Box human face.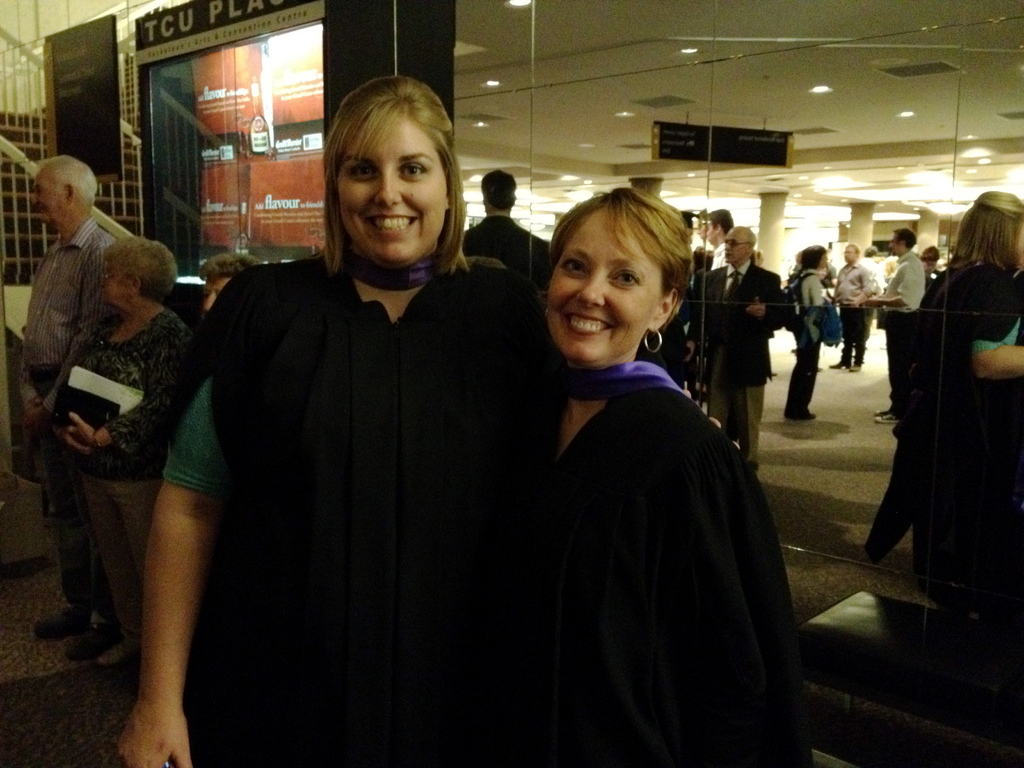
<region>843, 236, 860, 271</region>.
